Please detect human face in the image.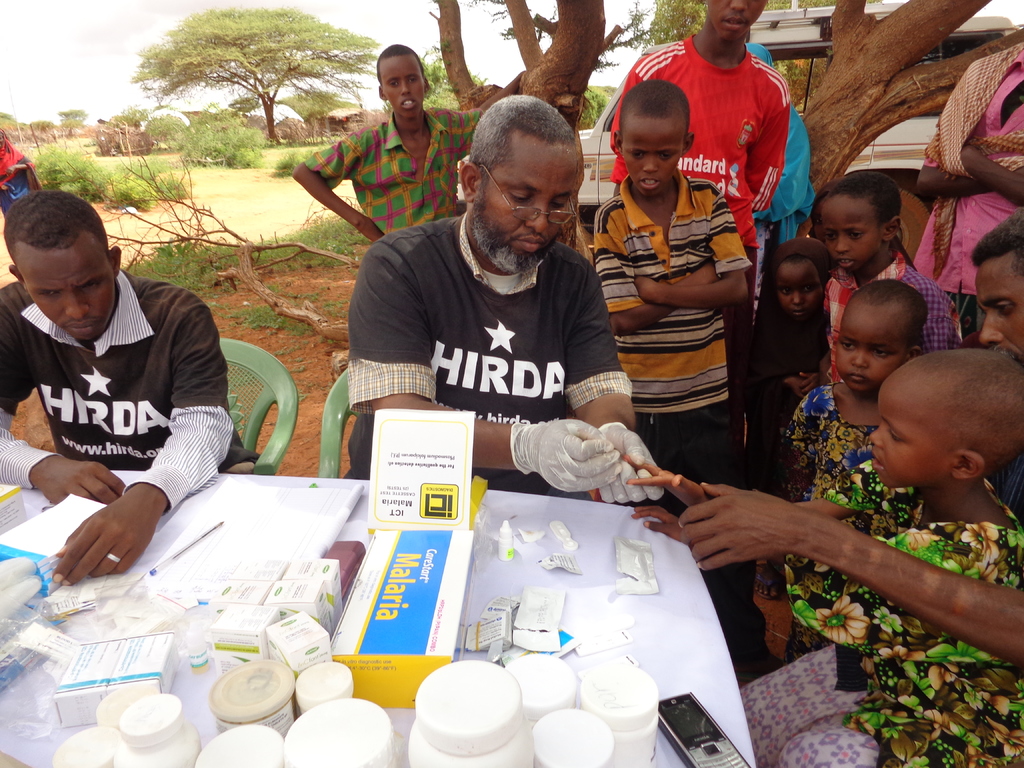
crop(980, 252, 1023, 363).
